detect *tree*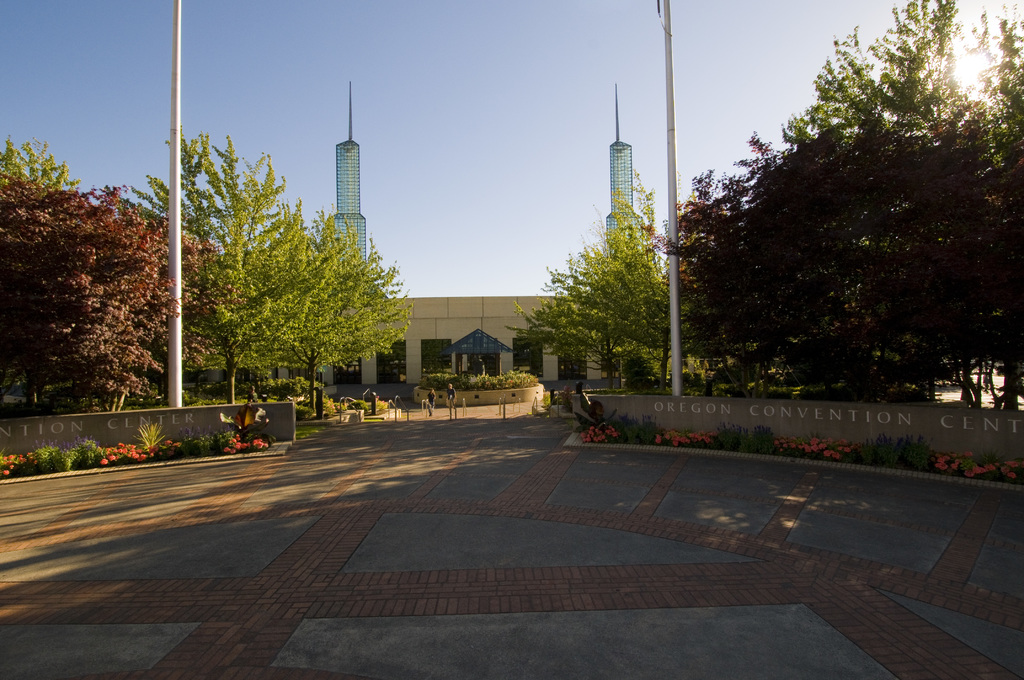
bbox(285, 215, 404, 405)
